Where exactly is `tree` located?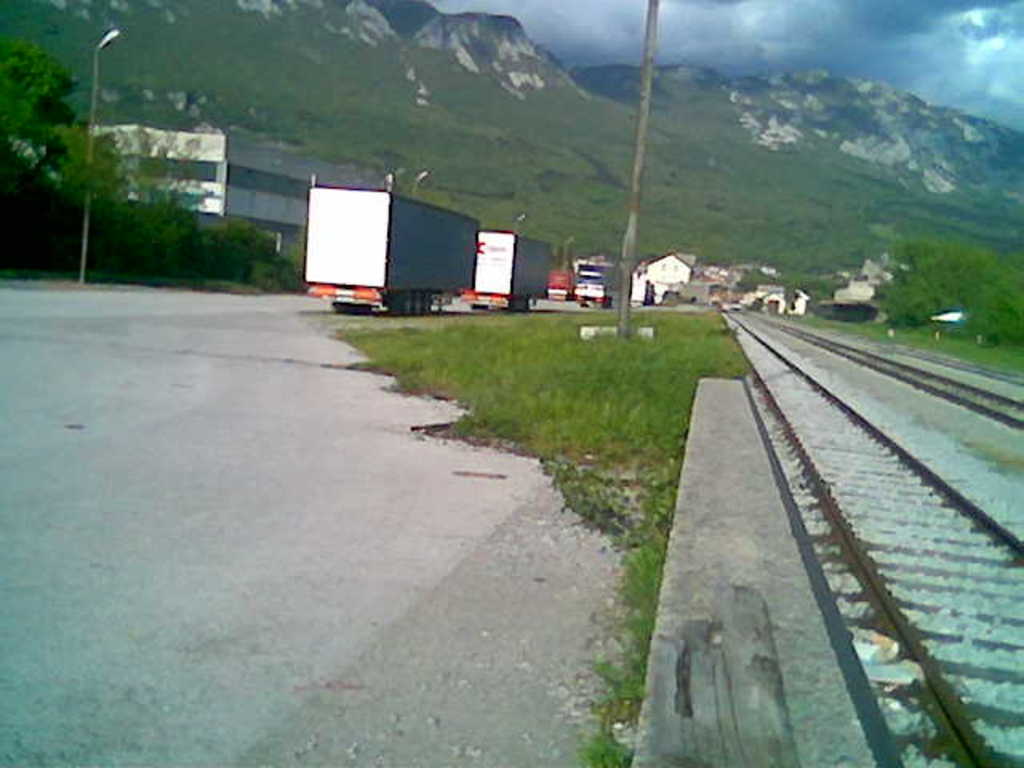
Its bounding box is [939, 240, 1003, 307].
